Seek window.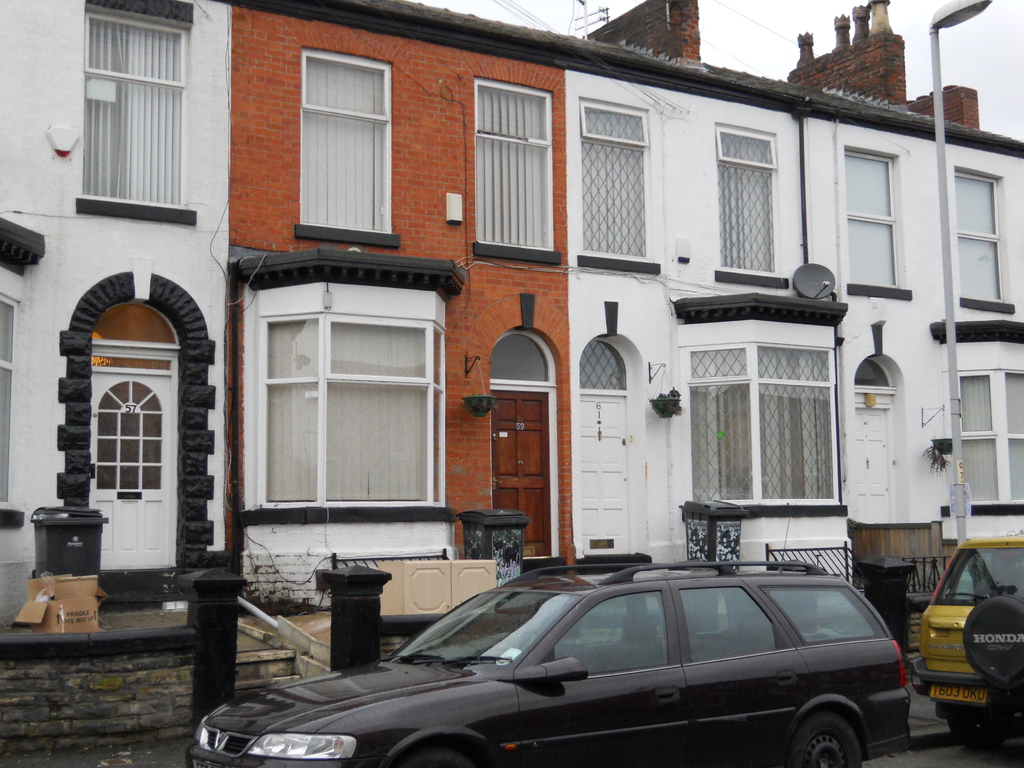
bbox=[673, 584, 794, 665].
